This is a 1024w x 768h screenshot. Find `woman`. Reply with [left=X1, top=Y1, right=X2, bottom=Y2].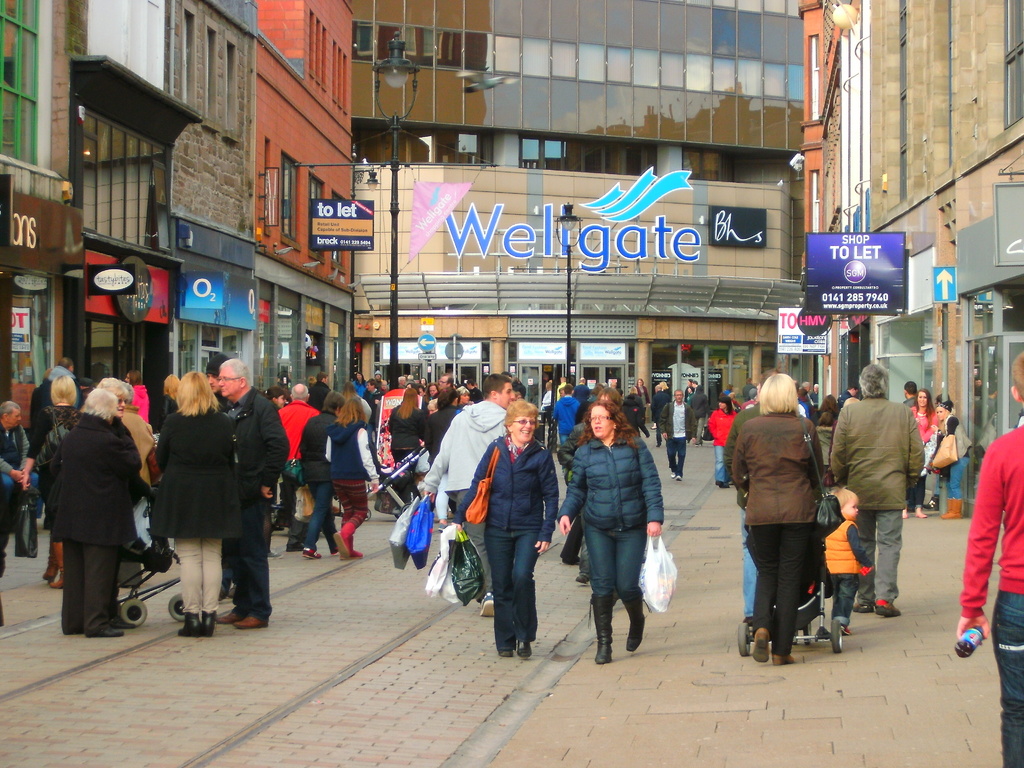
[left=451, top=397, right=552, bottom=659].
